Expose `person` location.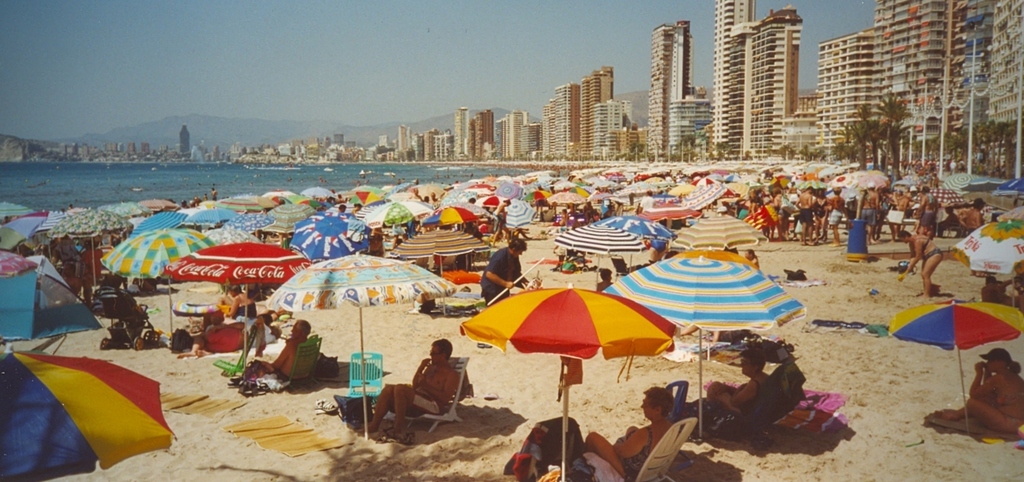
Exposed at x1=916, y1=186, x2=941, y2=231.
